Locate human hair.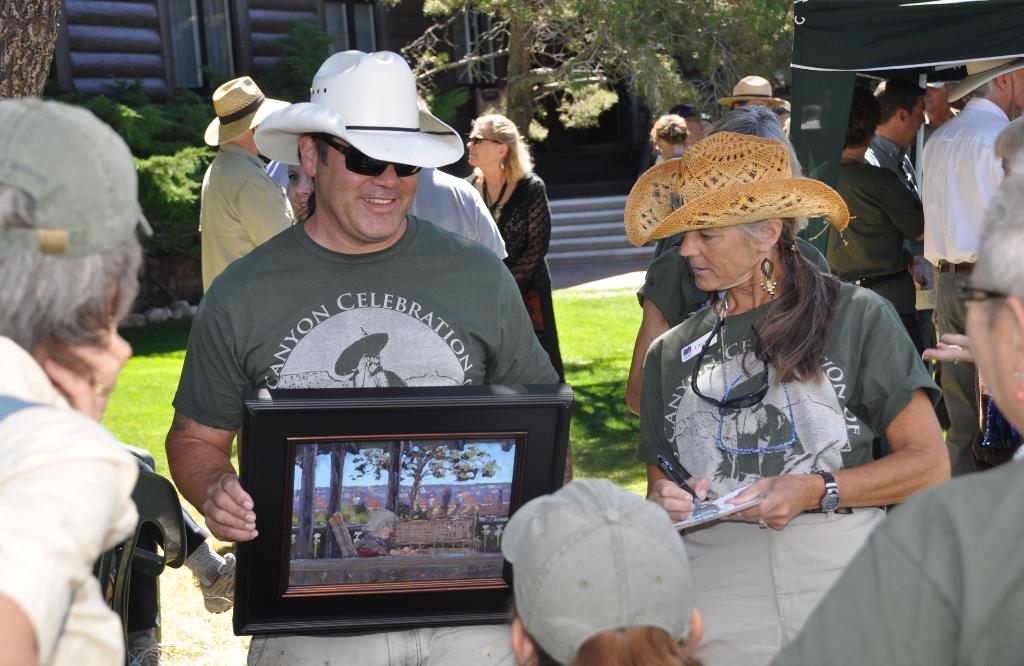
Bounding box: [left=963, top=65, right=1017, bottom=102].
